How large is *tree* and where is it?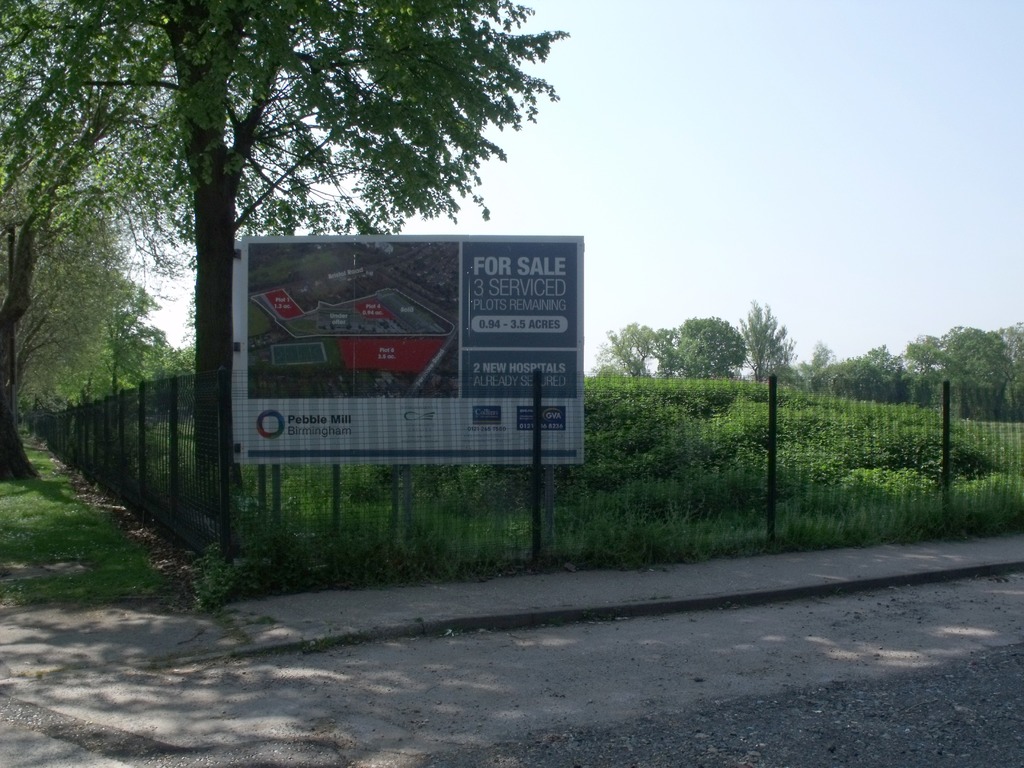
Bounding box: [x1=149, y1=345, x2=190, y2=378].
